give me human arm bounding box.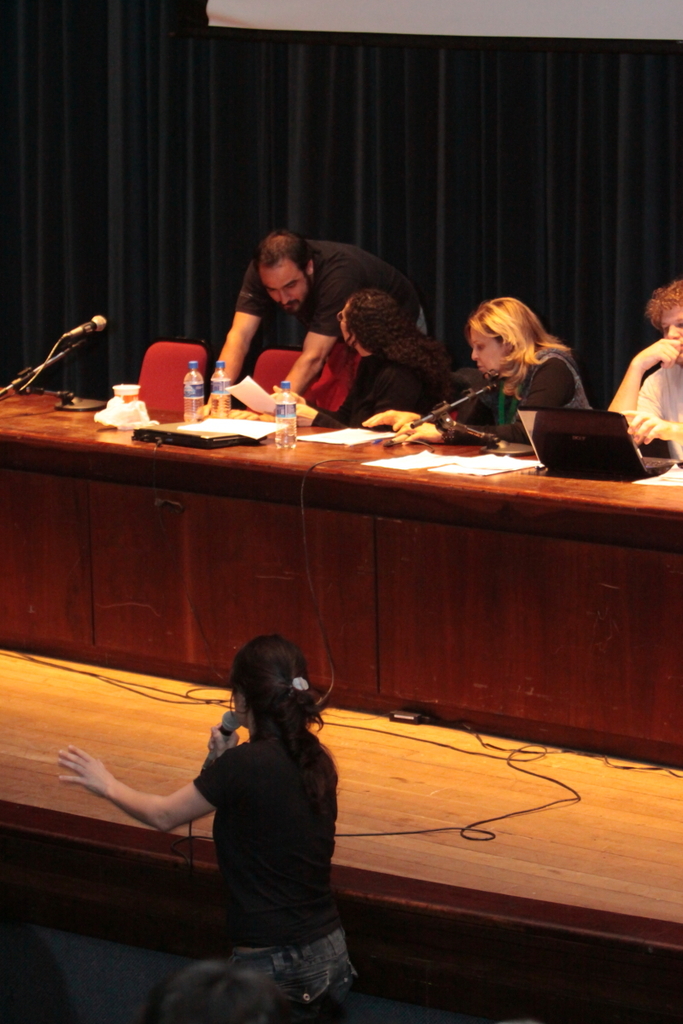
box=[18, 743, 212, 858].
